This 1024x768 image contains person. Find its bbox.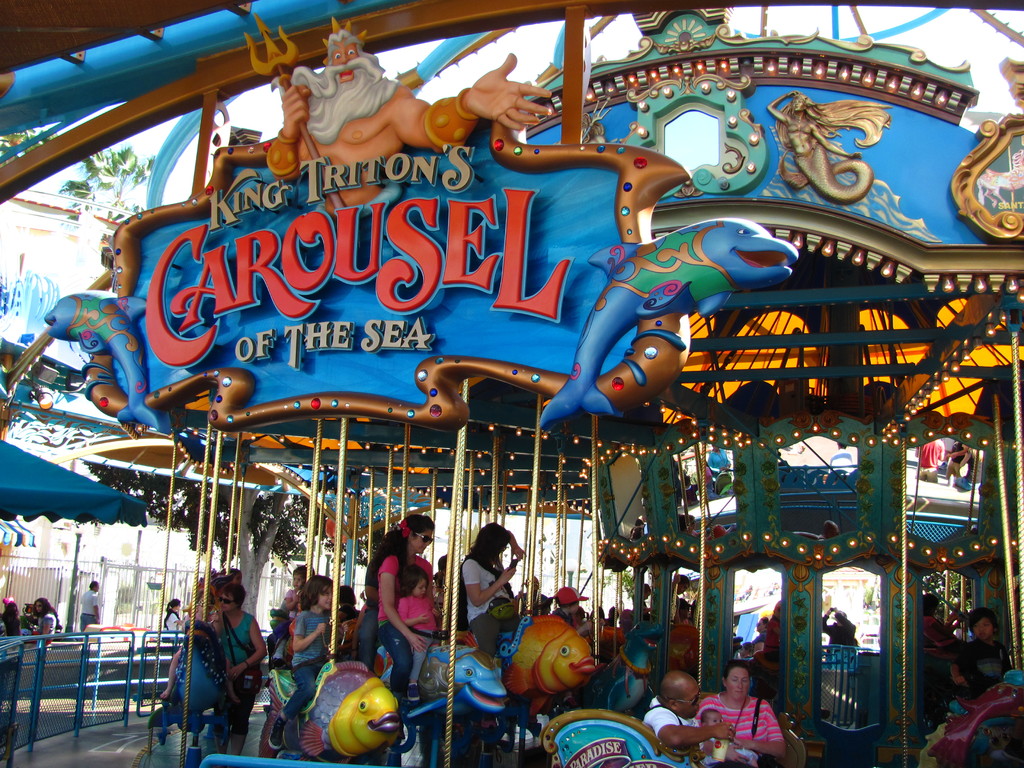
<box>80,579,108,630</box>.
